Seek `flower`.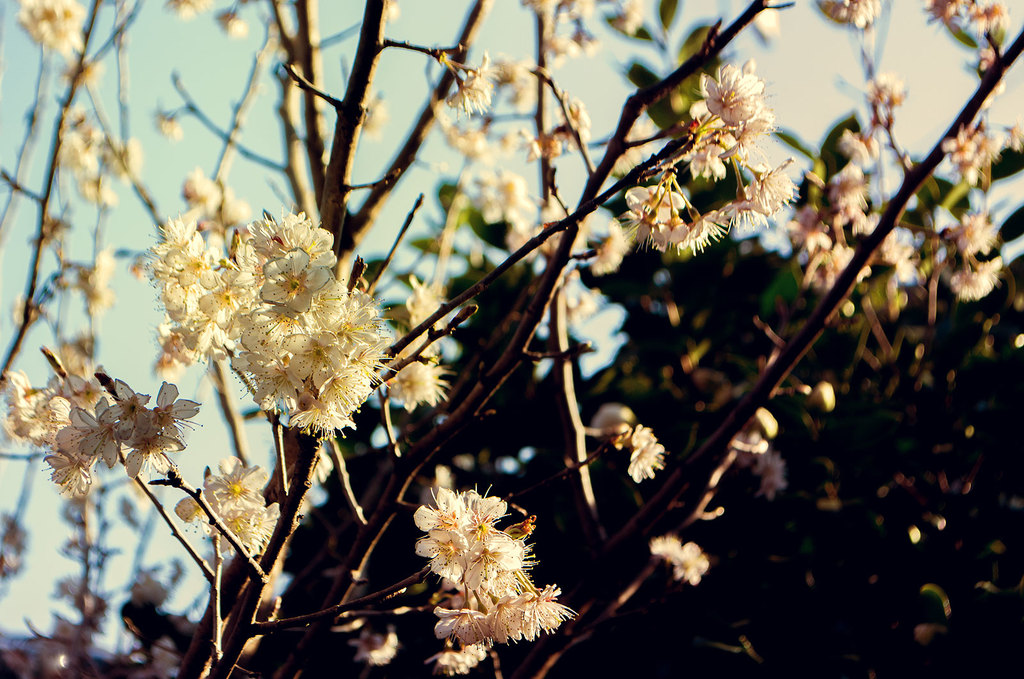
bbox(528, 0, 596, 54).
